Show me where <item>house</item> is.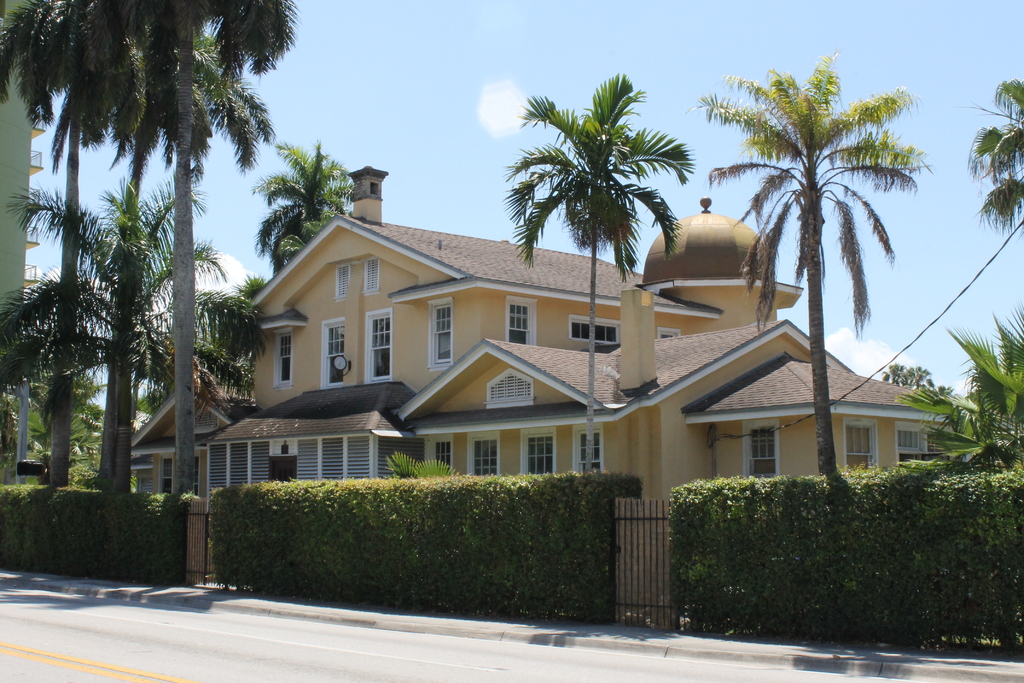
<item>house</item> is at 2, 383, 26, 494.
